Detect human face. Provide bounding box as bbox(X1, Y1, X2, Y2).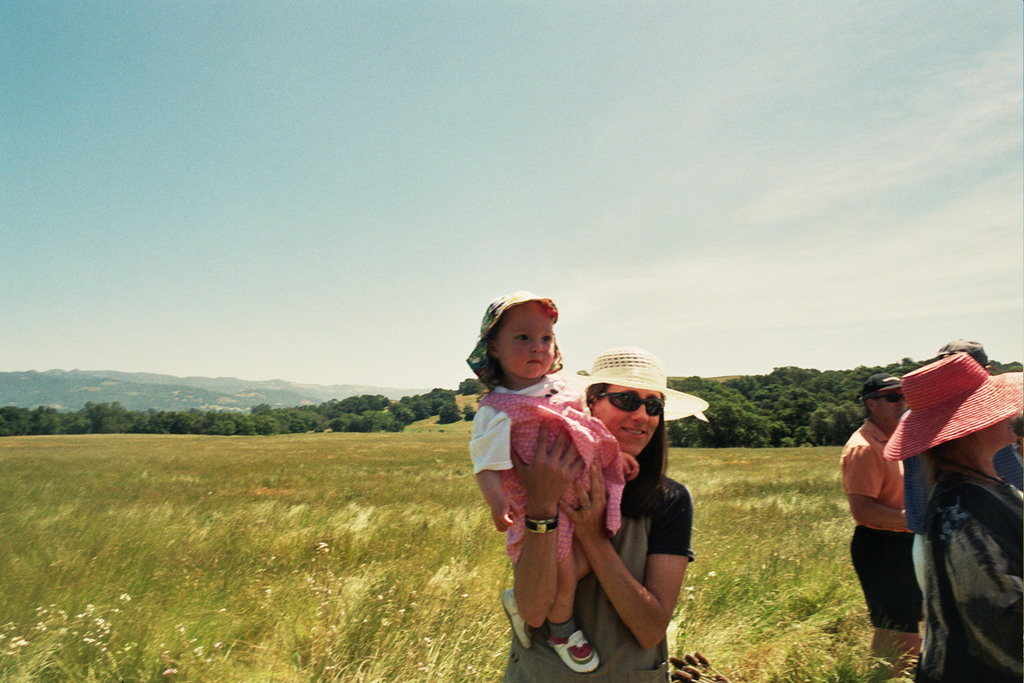
bbox(977, 420, 1019, 446).
